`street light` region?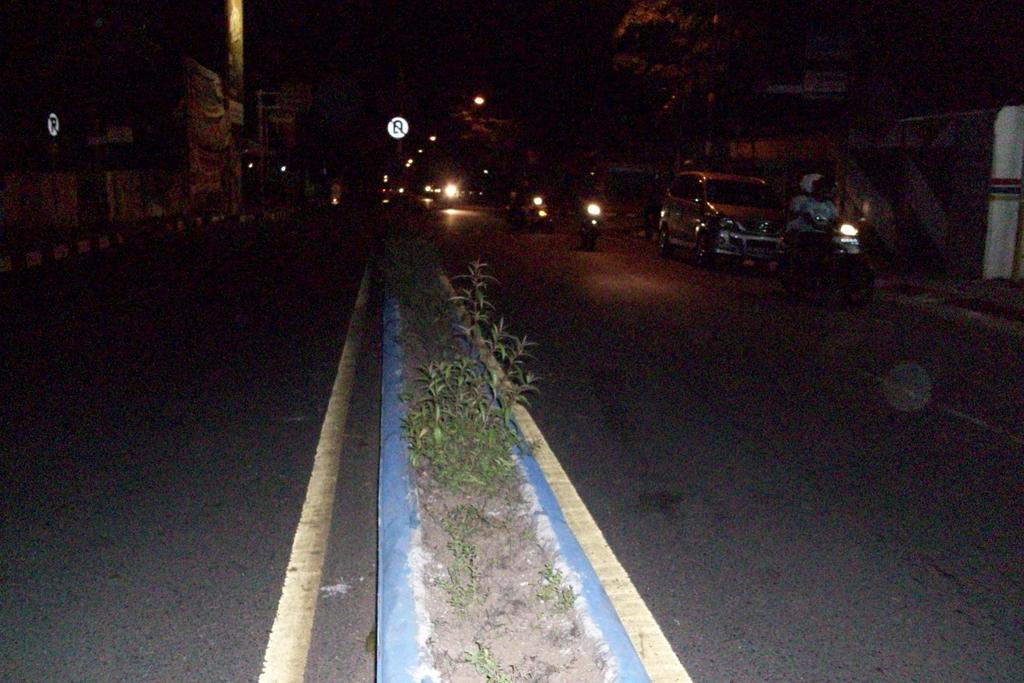
473, 93, 485, 115
